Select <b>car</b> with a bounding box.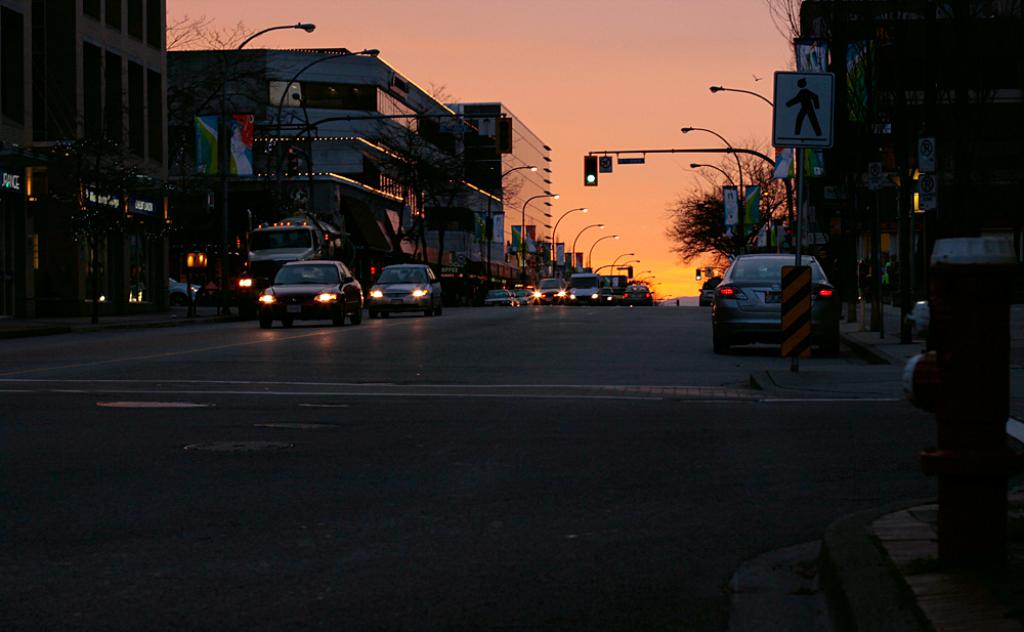
detection(562, 270, 601, 306).
